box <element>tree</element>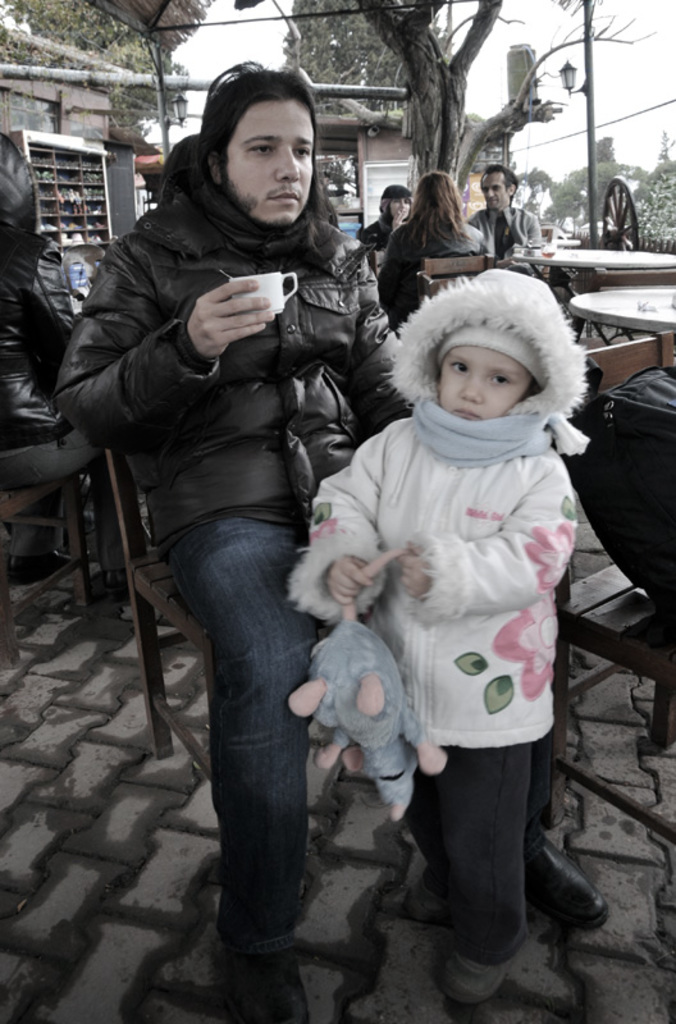
<box>278,0,456,110</box>
